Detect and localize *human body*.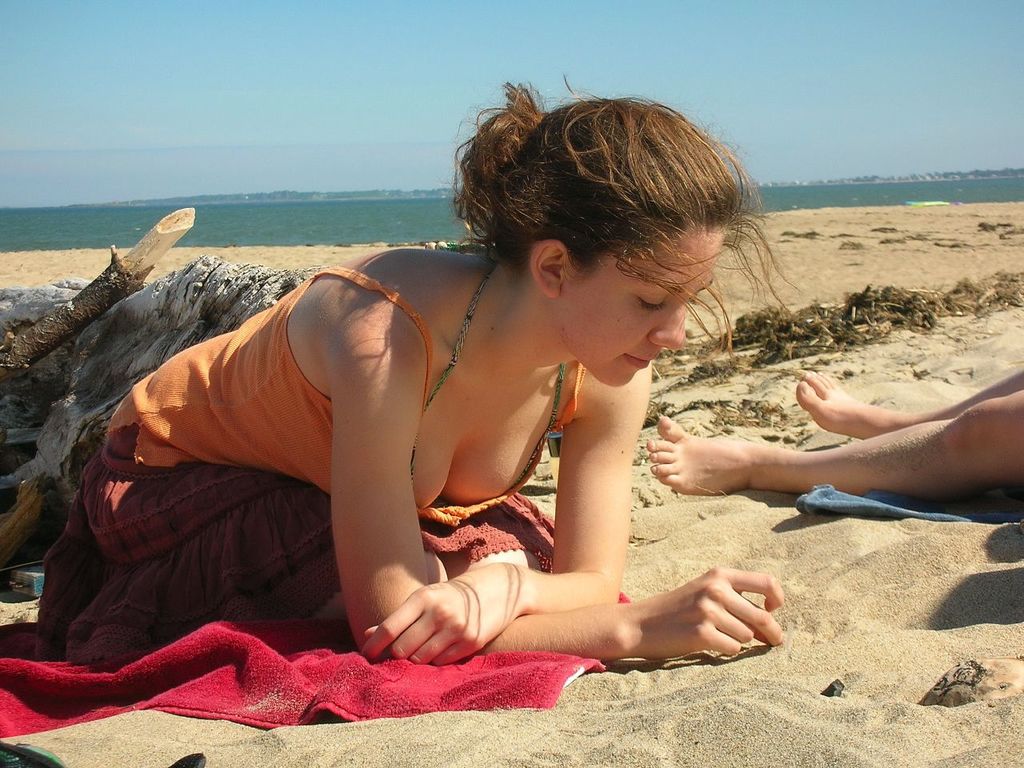
Localized at <bbox>32, 71, 801, 668</bbox>.
